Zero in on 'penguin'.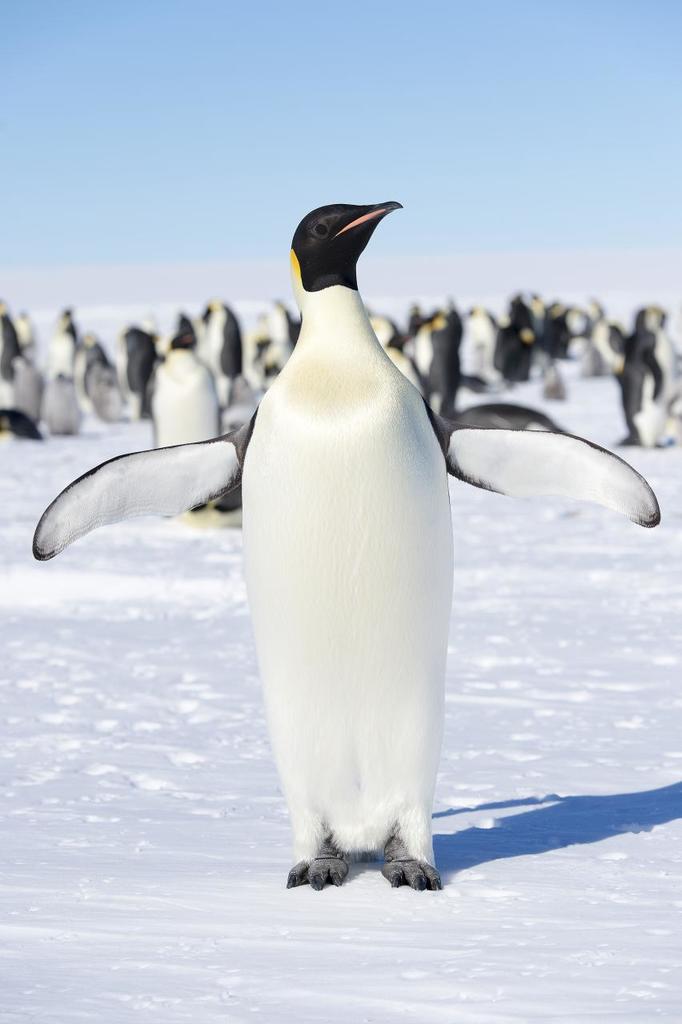
Zeroed in: left=45, top=362, right=83, bottom=437.
